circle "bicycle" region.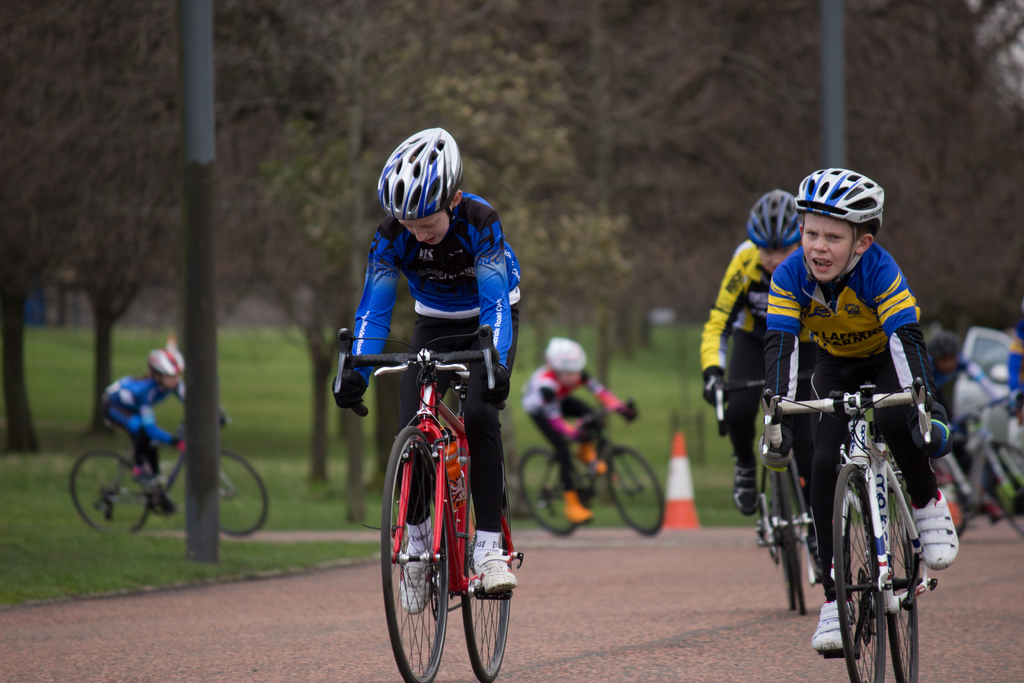
Region: <box>760,377,936,682</box>.
